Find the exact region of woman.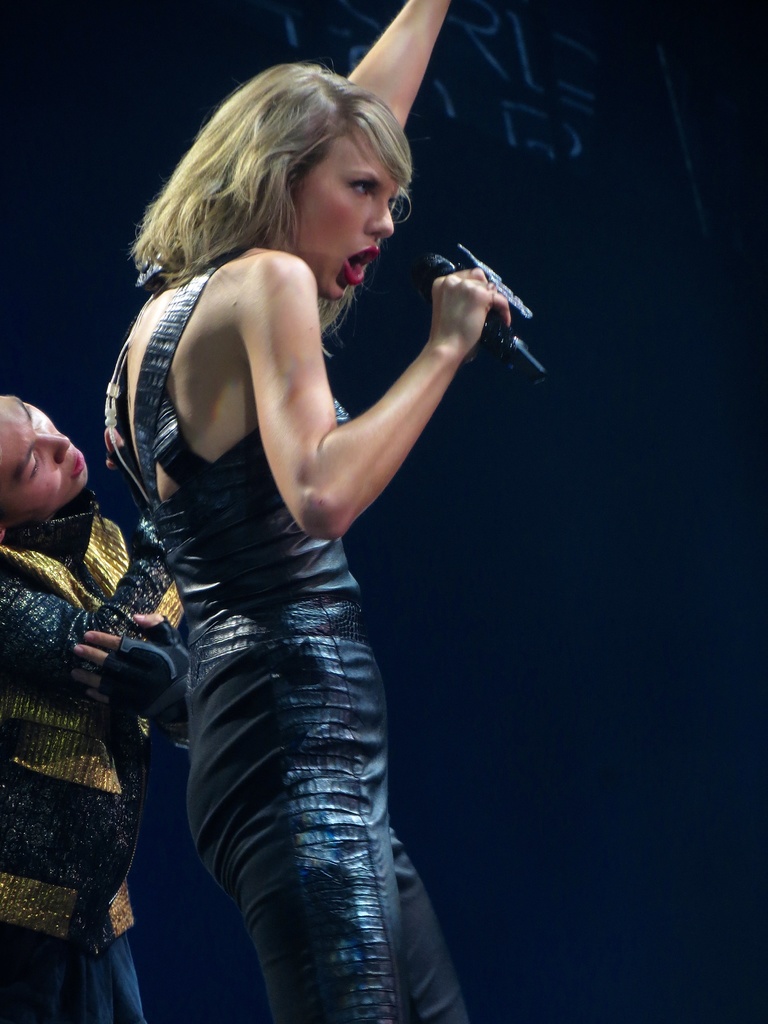
Exact region: {"left": 67, "top": 28, "right": 539, "bottom": 1023}.
